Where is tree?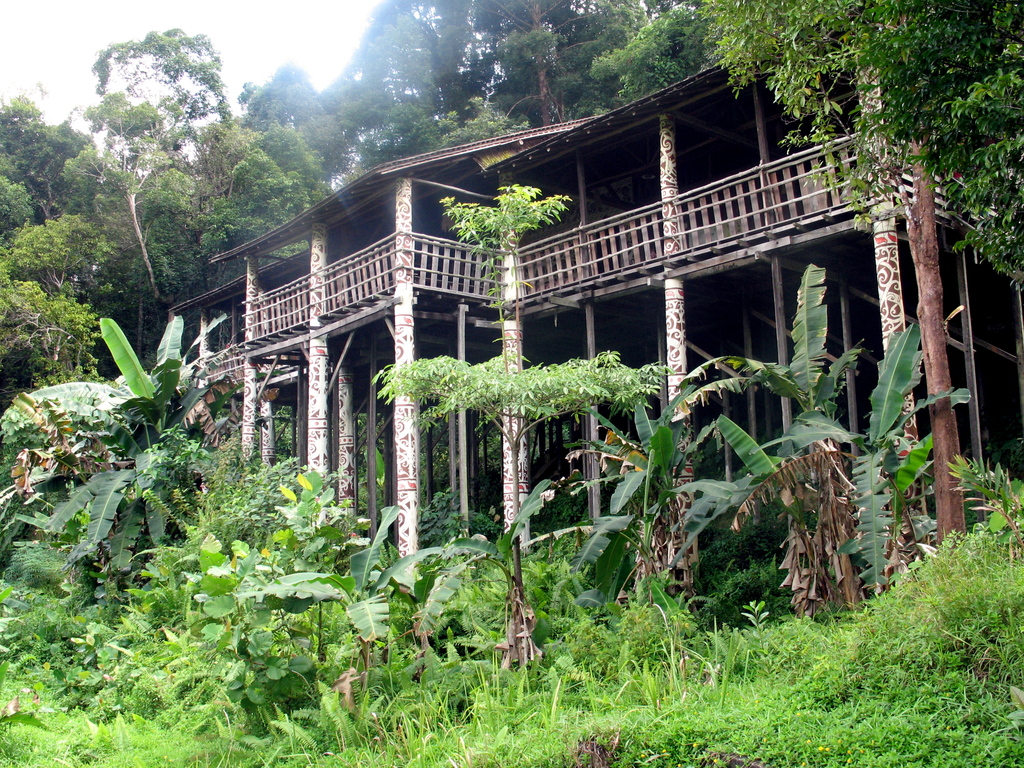
crop(248, 0, 680, 108).
